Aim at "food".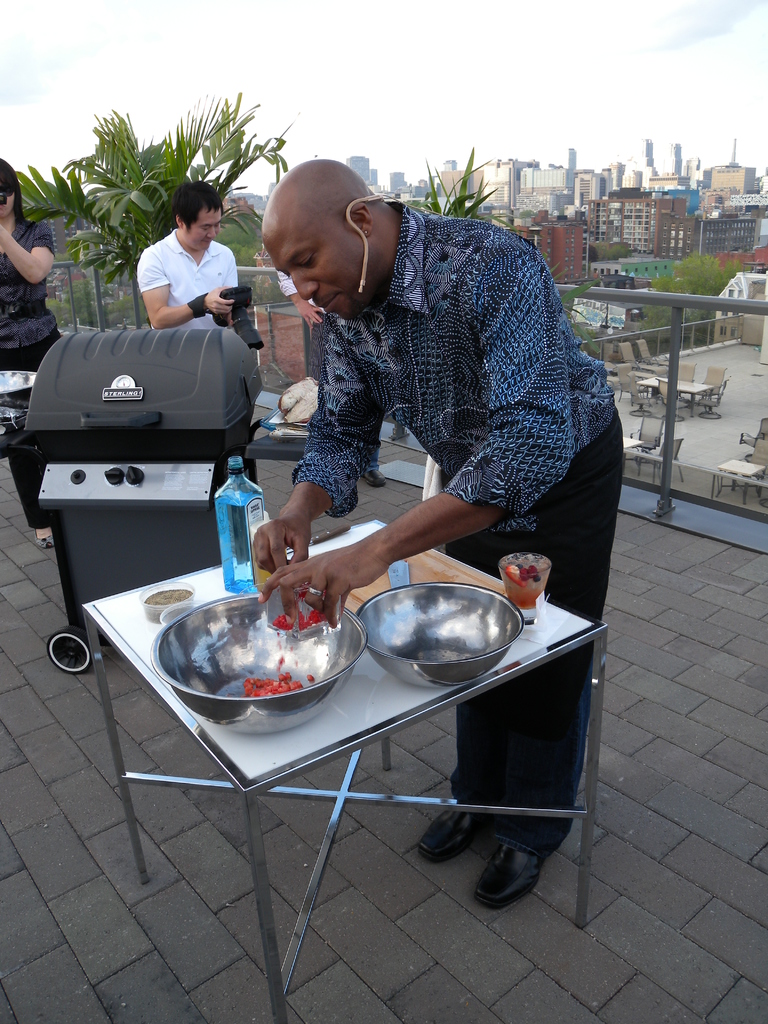
Aimed at 244, 657, 300, 705.
